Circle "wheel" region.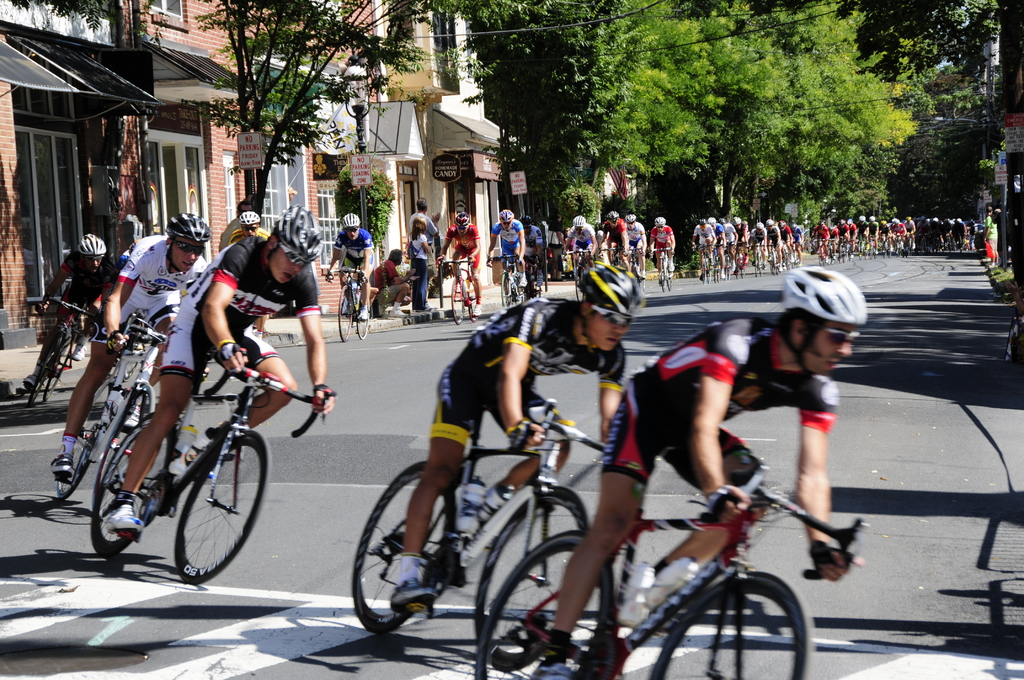
Region: 702:255:706:286.
